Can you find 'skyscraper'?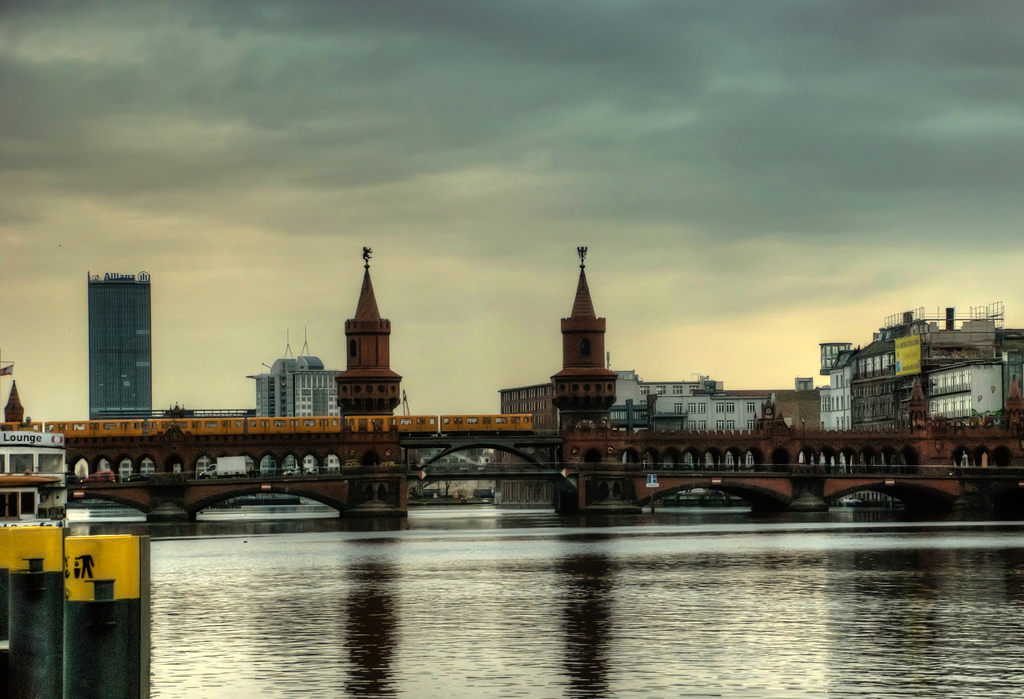
Yes, bounding box: <region>502, 359, 843, 508</region>.
